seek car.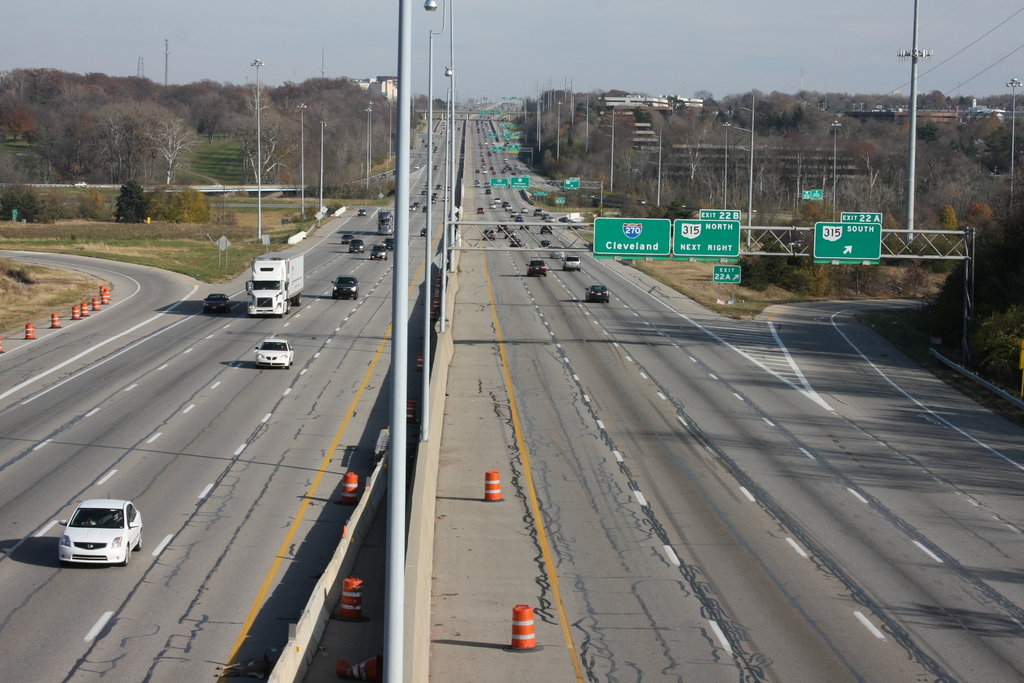
{"x1": 565, "y1": 258, "x2": 585, "y2": 275}.
